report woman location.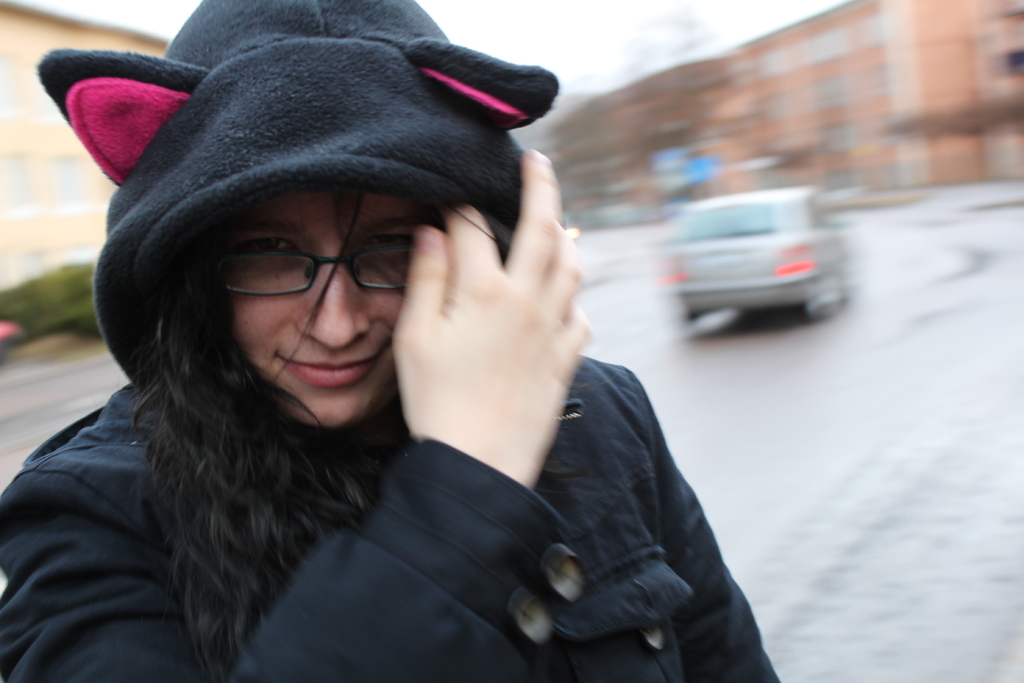
Report: (x1=3, y1=54, x2=788, y2=670).
